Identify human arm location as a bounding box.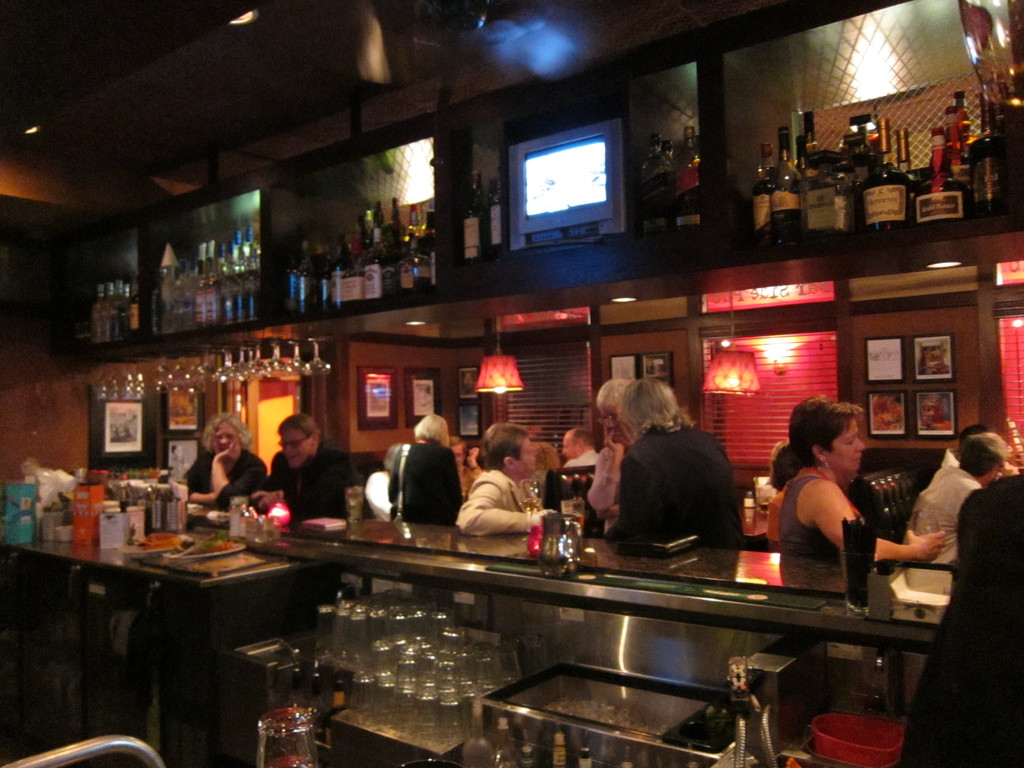
184, 456, 218, 502.
